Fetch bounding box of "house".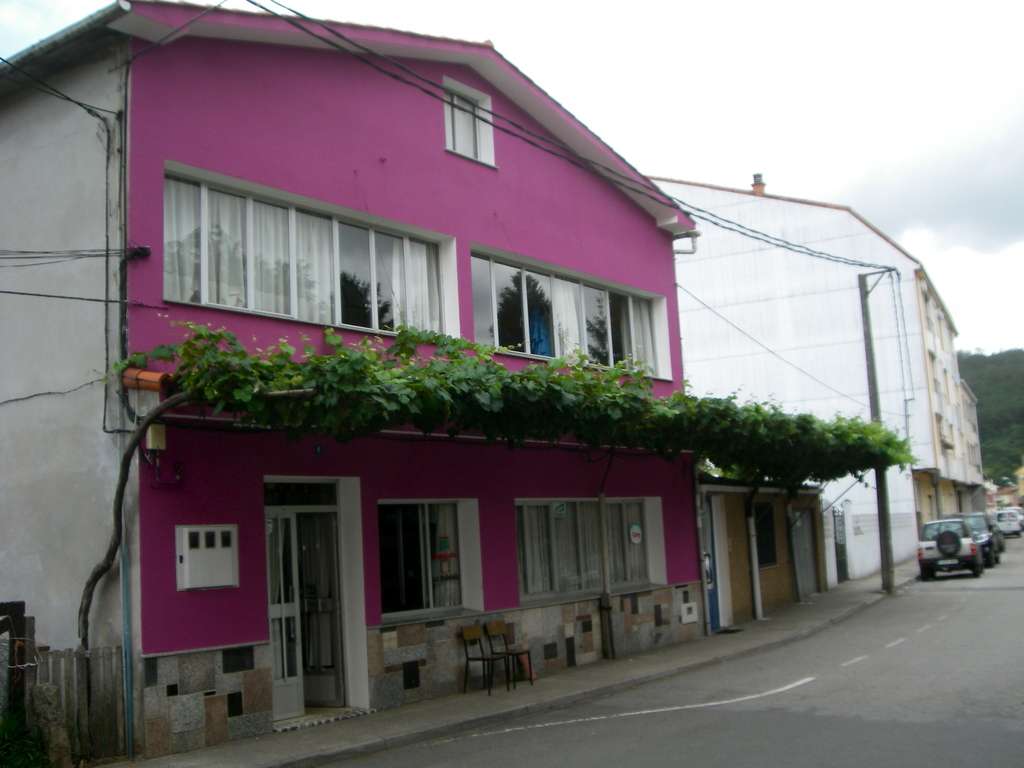
Bbox: 668:177:986:582.
